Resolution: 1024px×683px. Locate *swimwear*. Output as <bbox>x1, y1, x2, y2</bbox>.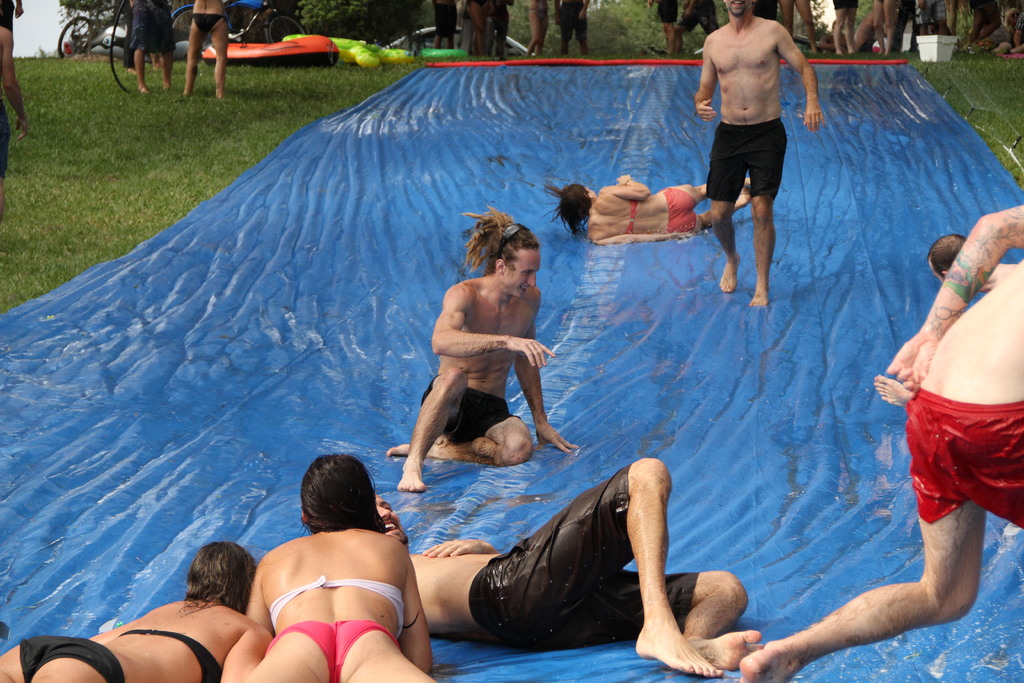
<bbox>468, 466, 707, 650</bbox>.
